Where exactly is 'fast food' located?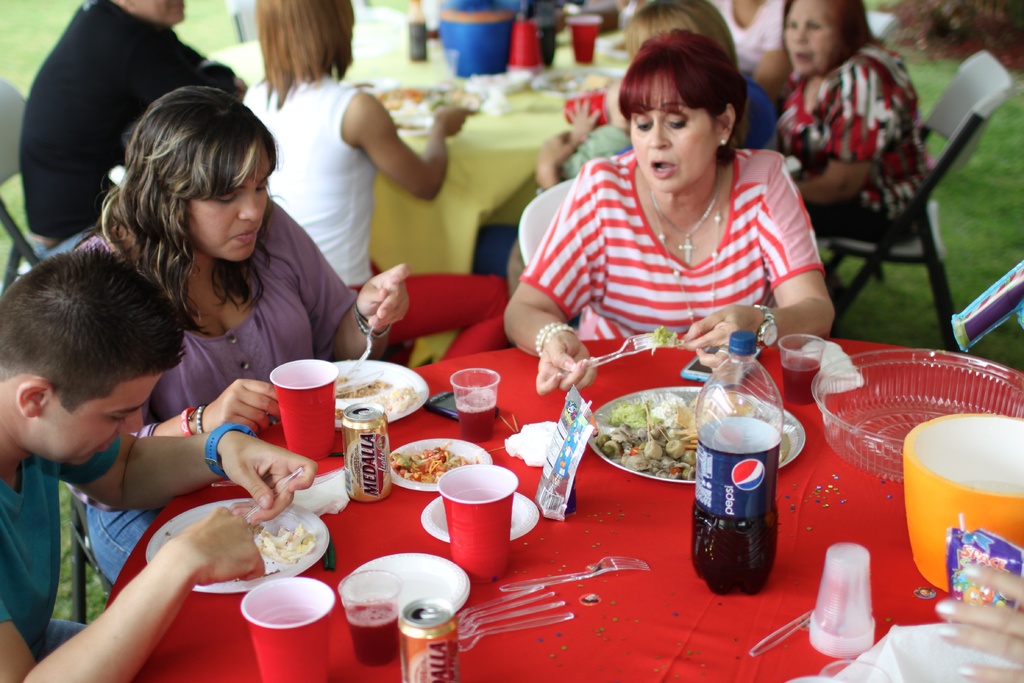
Its bounding box is left=591, top=388, right=795, bottom=479.
